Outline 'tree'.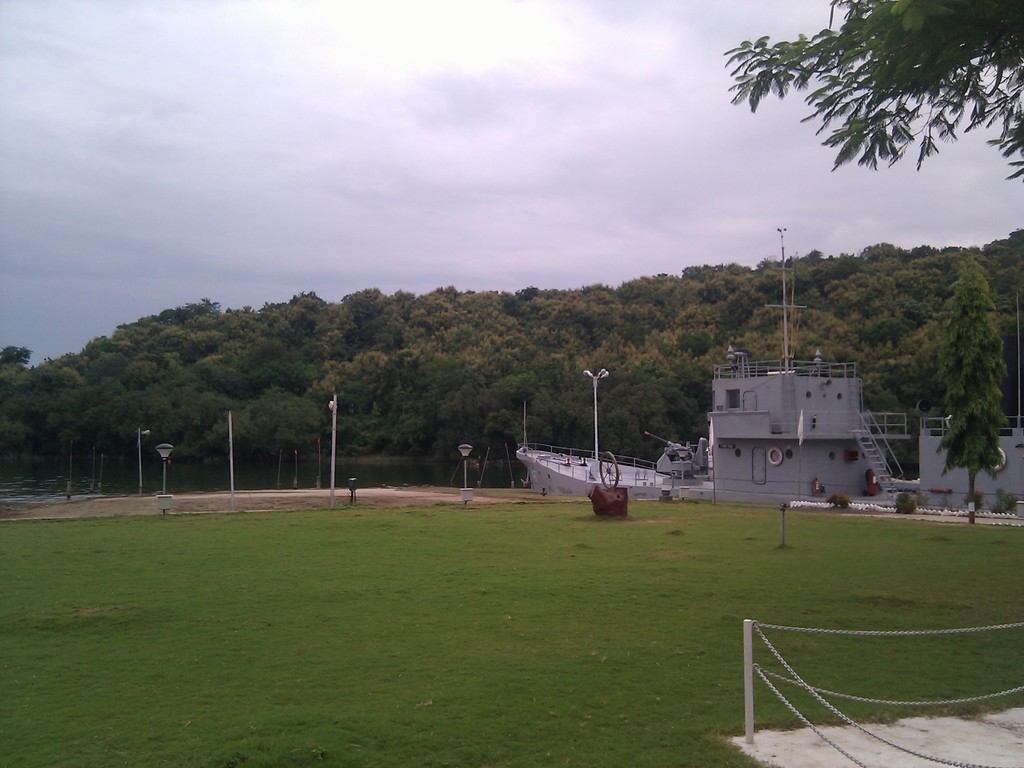
Outline: (548,285,664,420).
